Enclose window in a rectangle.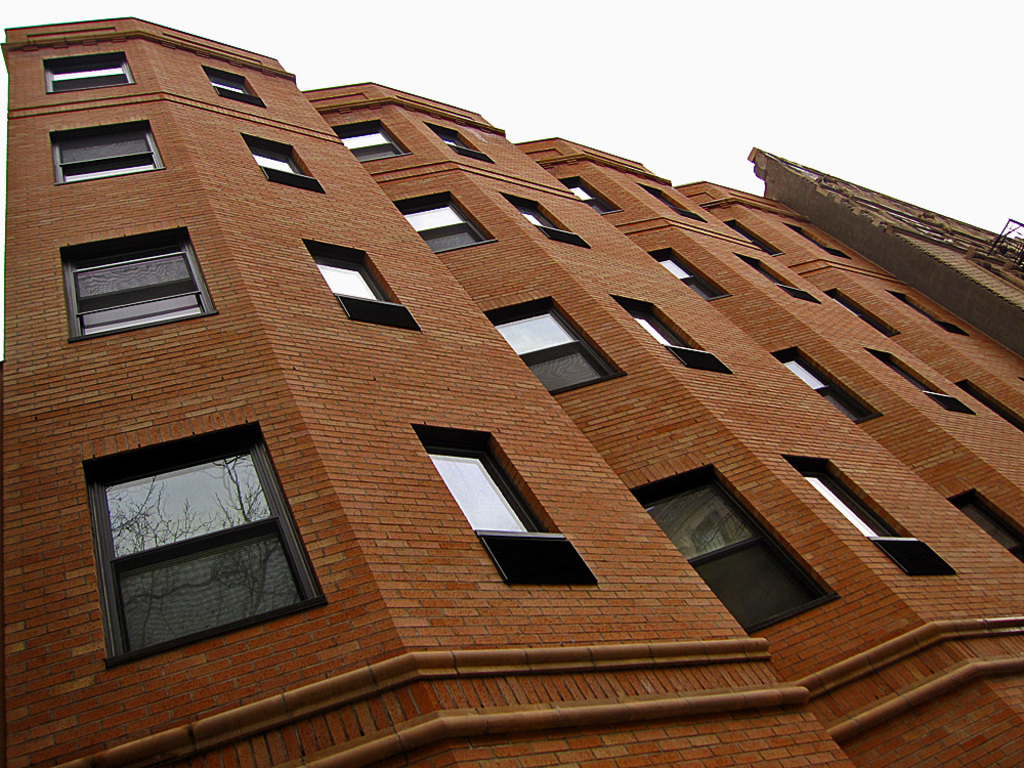
bbox=(607, 291, 736, 372).
